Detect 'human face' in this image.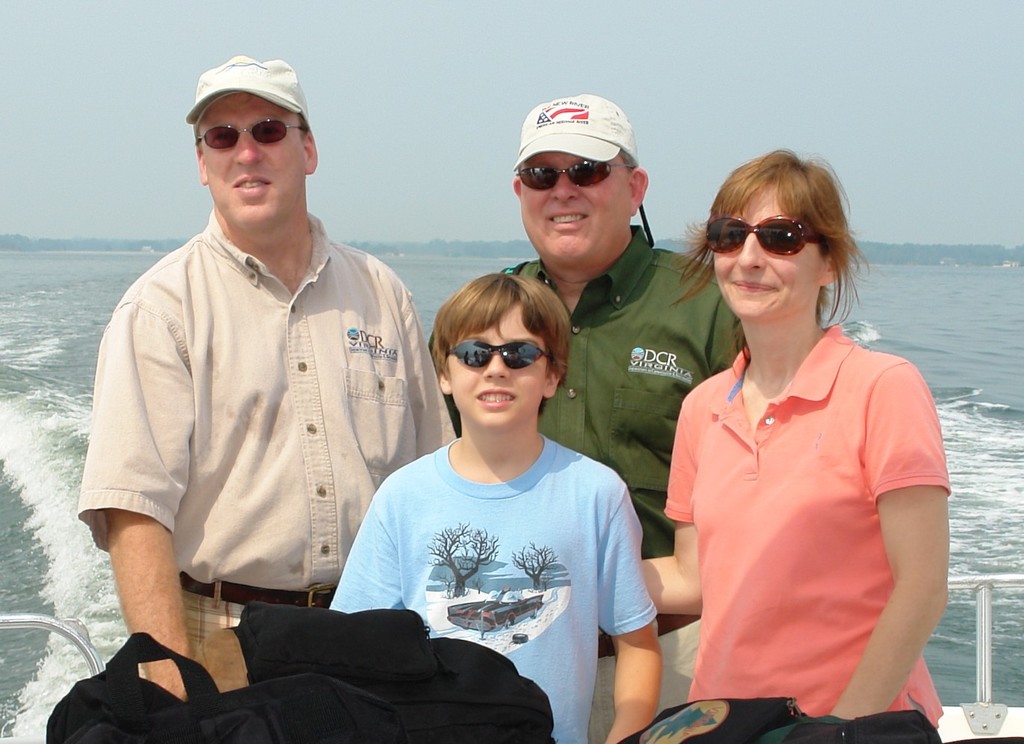
Detection: l=444, t=309, r=537, b=431.
